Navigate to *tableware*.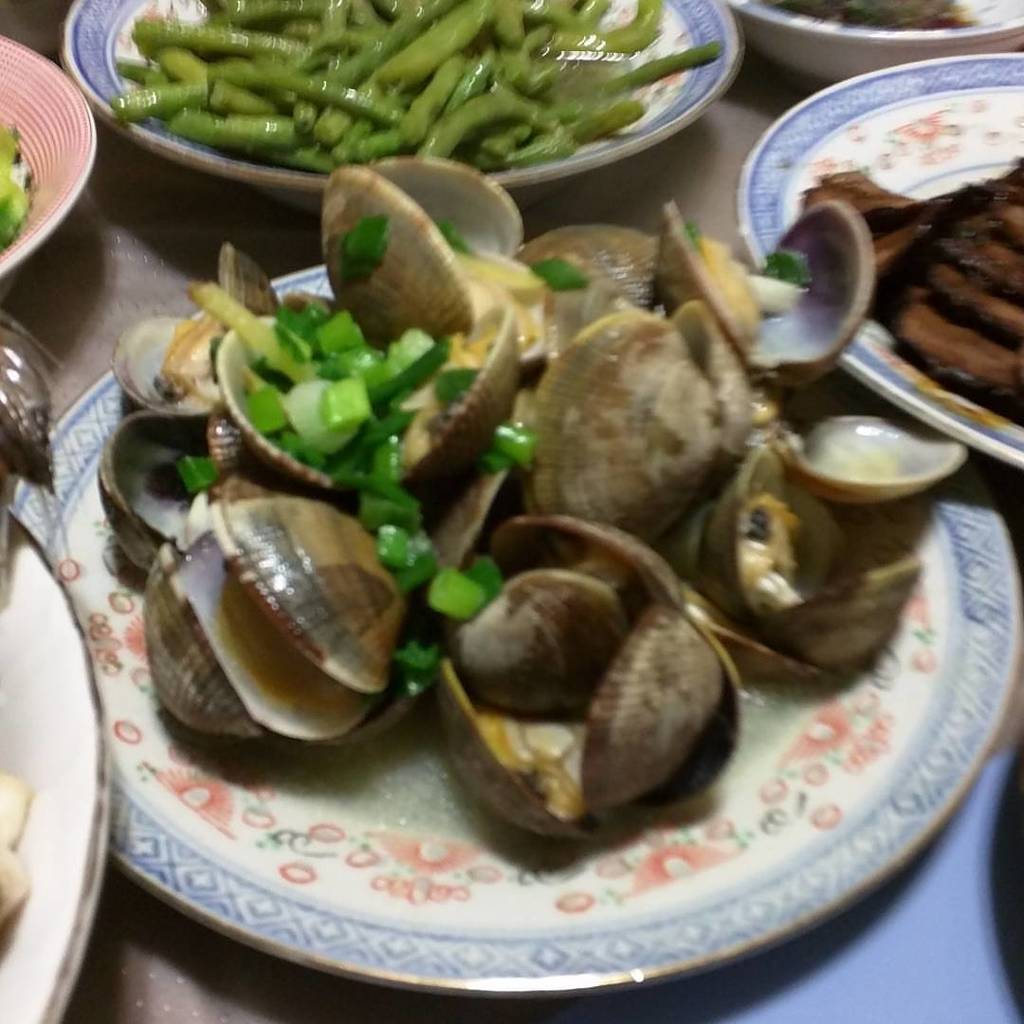
Navigation target: bbox(52, 0, 748, 214).
